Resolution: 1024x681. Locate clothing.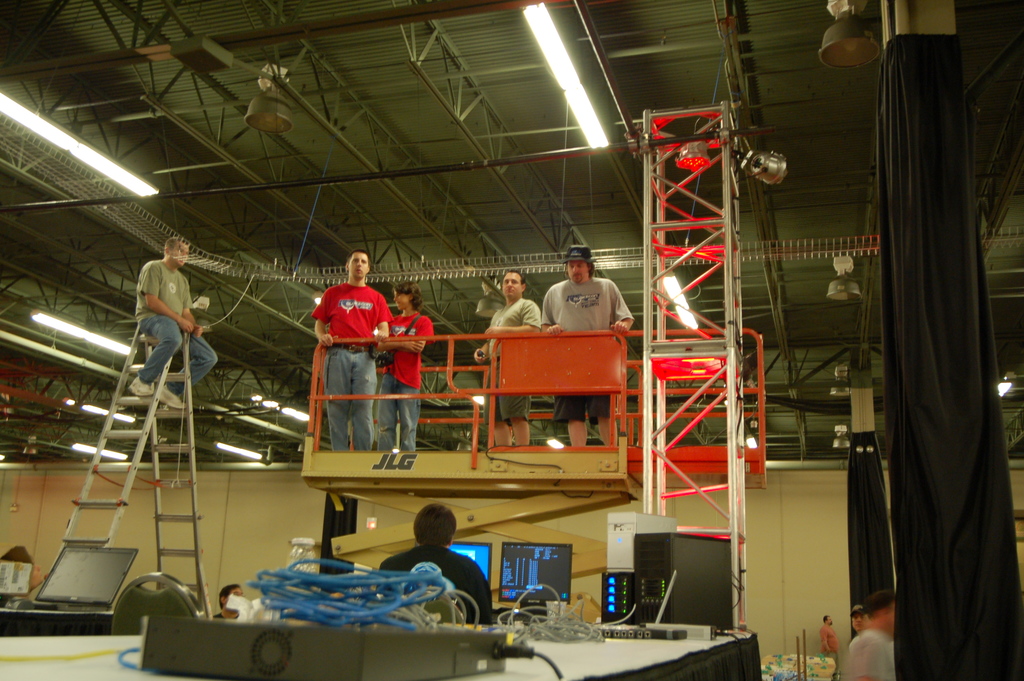
<region>373, 539, 495, 626</region>.
